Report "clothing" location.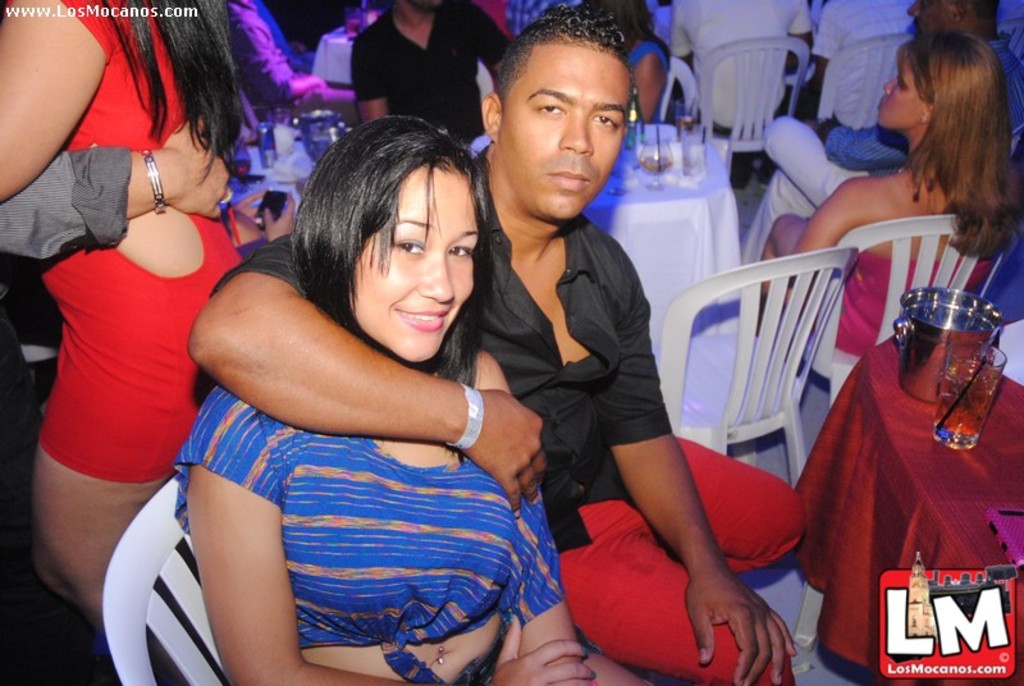
Report: 357 15 509 148.
